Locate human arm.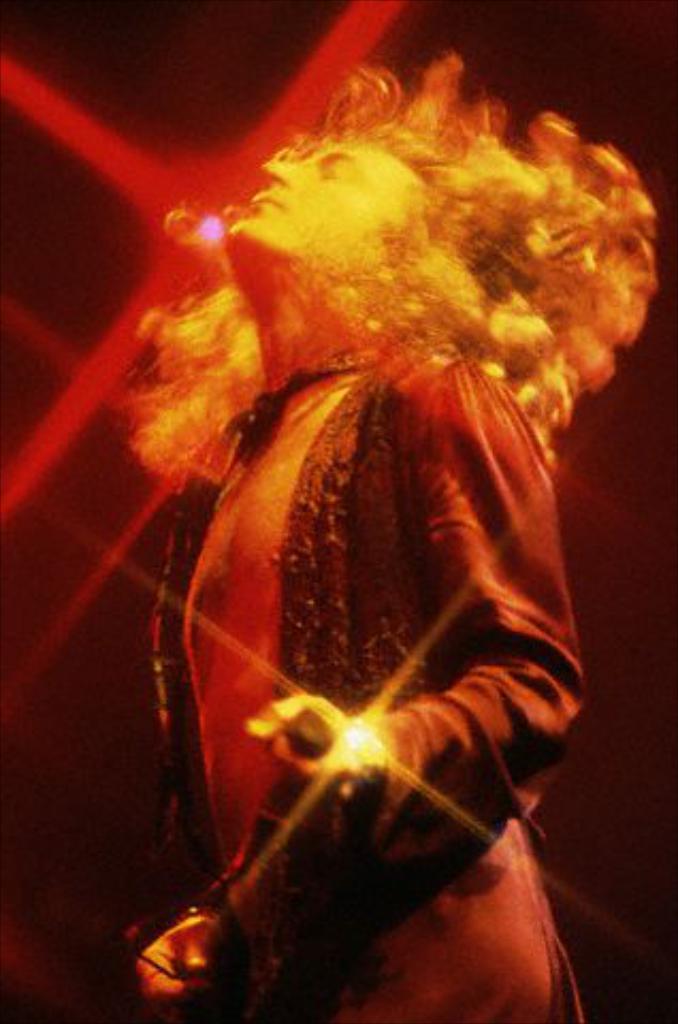
Bounding box: 375 329 610 875.
